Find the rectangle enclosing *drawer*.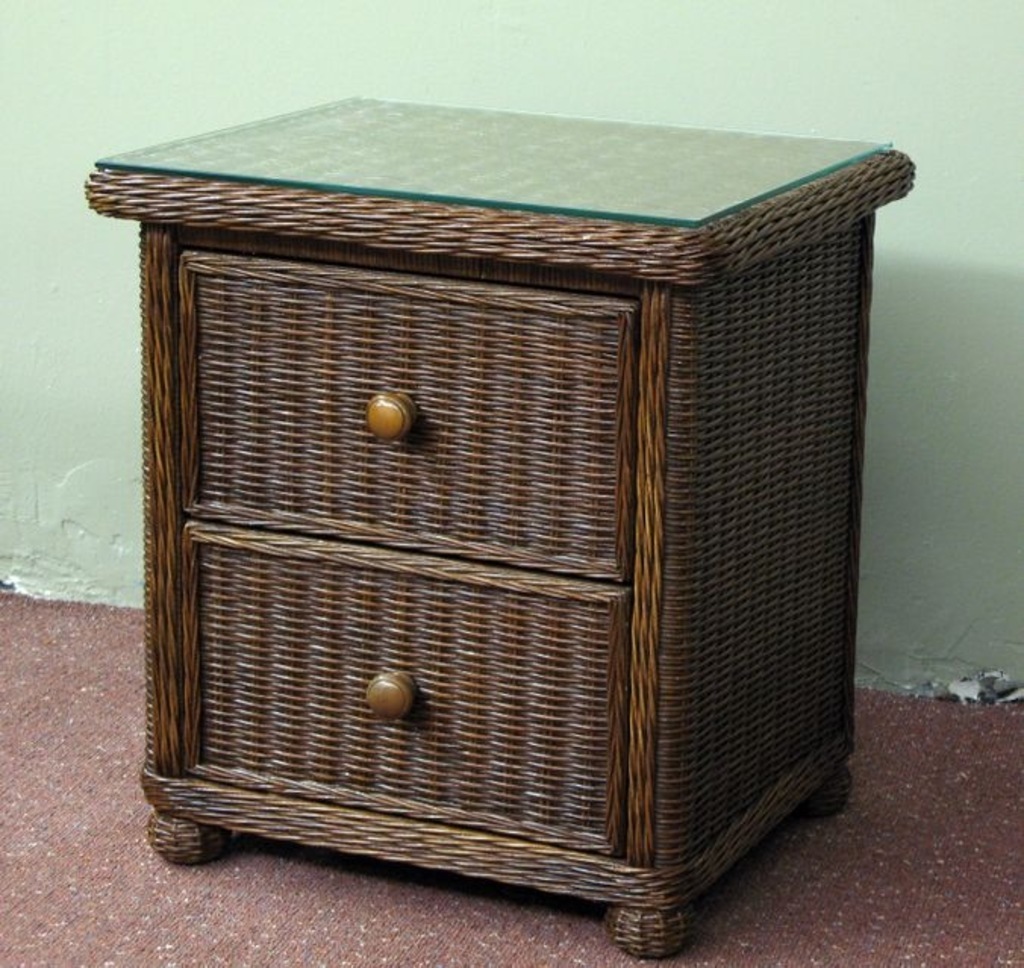
BBox(182, 524, 632, 856).
